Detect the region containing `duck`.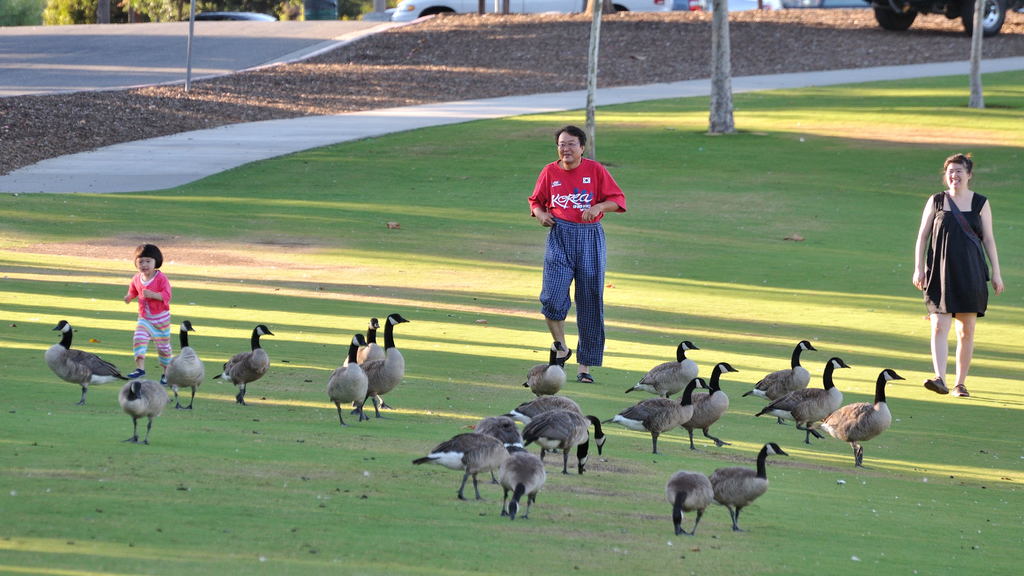
(801, 365, 902, 472).
